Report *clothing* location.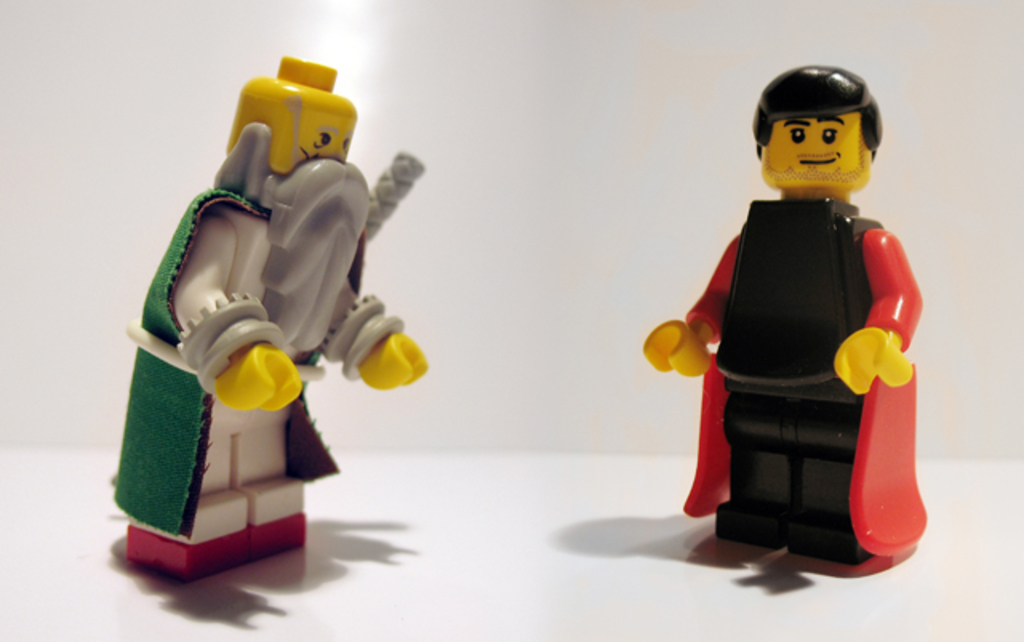
Report: region(656, 130, 922, 564).
